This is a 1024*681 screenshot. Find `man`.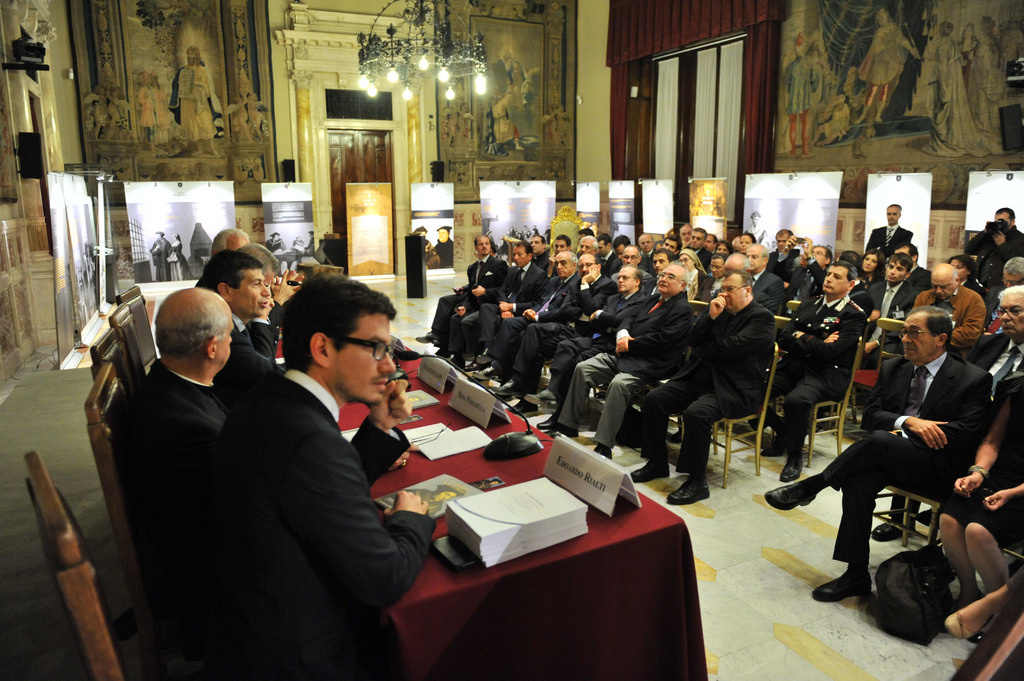
Bounding box: region(865, 202, 915, 260).
